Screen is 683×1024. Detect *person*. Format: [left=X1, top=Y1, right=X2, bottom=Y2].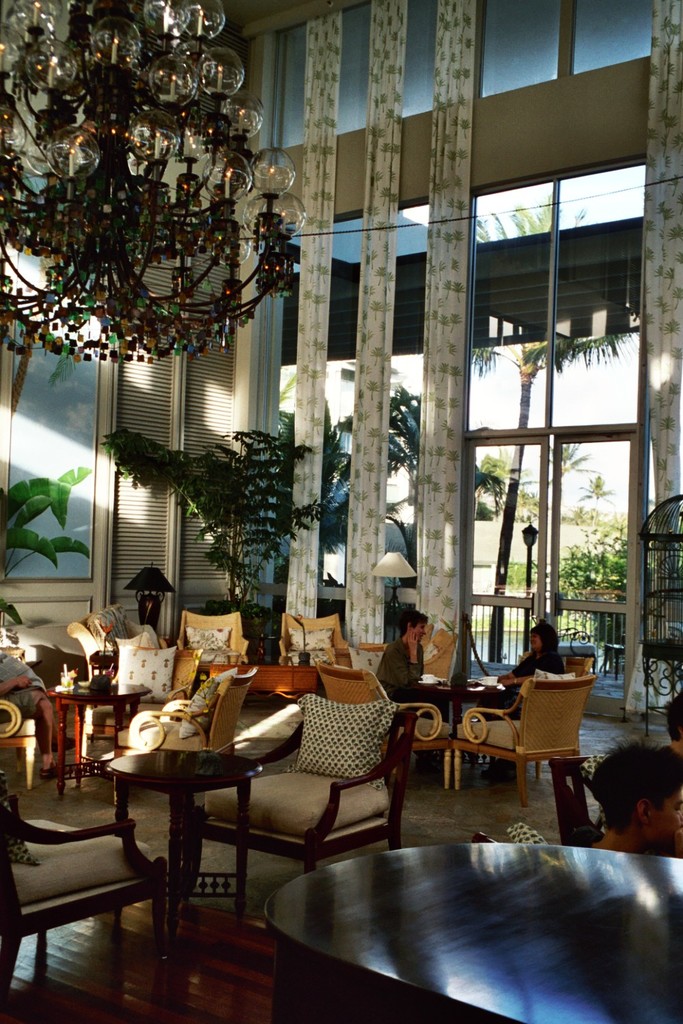
[left=378, top=601, right=427, bottom=707].
